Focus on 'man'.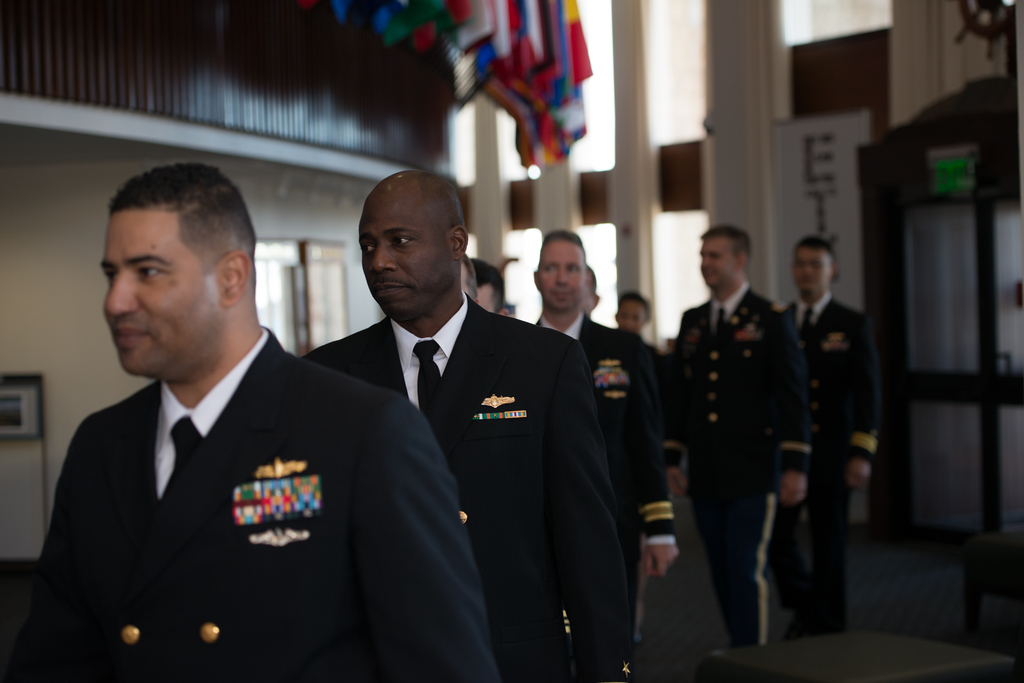
Focused at bbox=[459, 253, 476, 299].
